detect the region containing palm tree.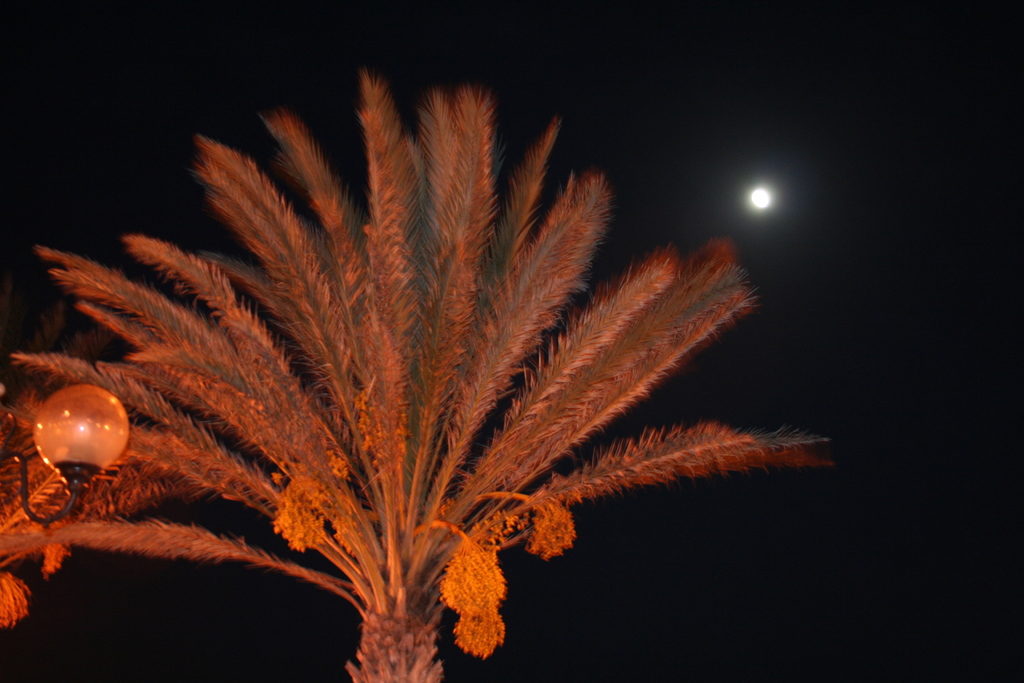
34 98 845 682.
